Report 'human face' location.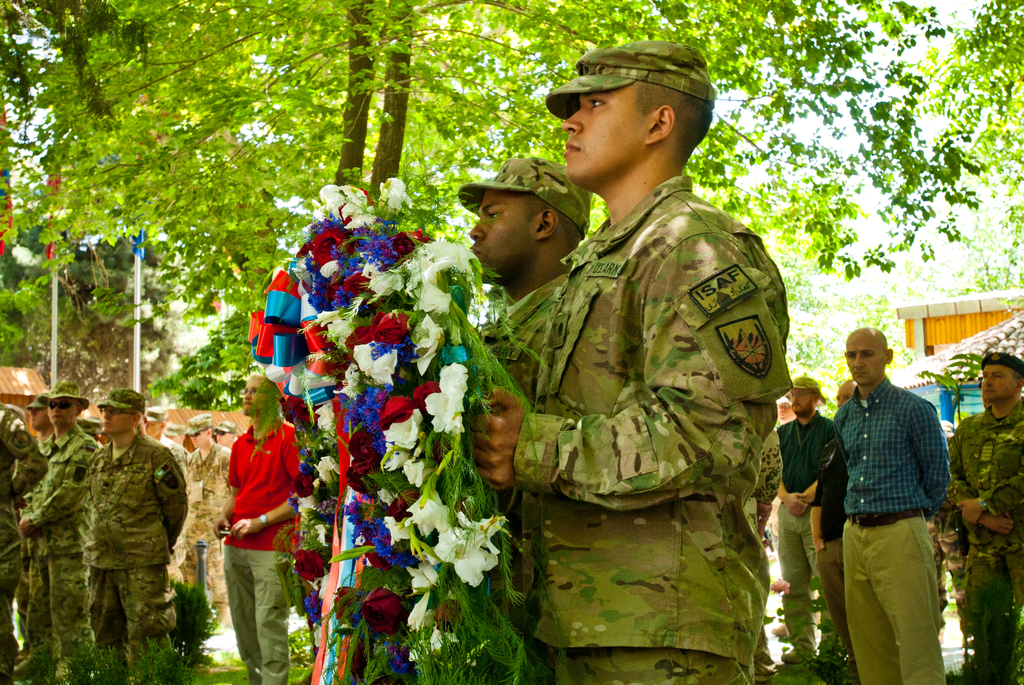
Report: rect(45, 393, 74, 427).
